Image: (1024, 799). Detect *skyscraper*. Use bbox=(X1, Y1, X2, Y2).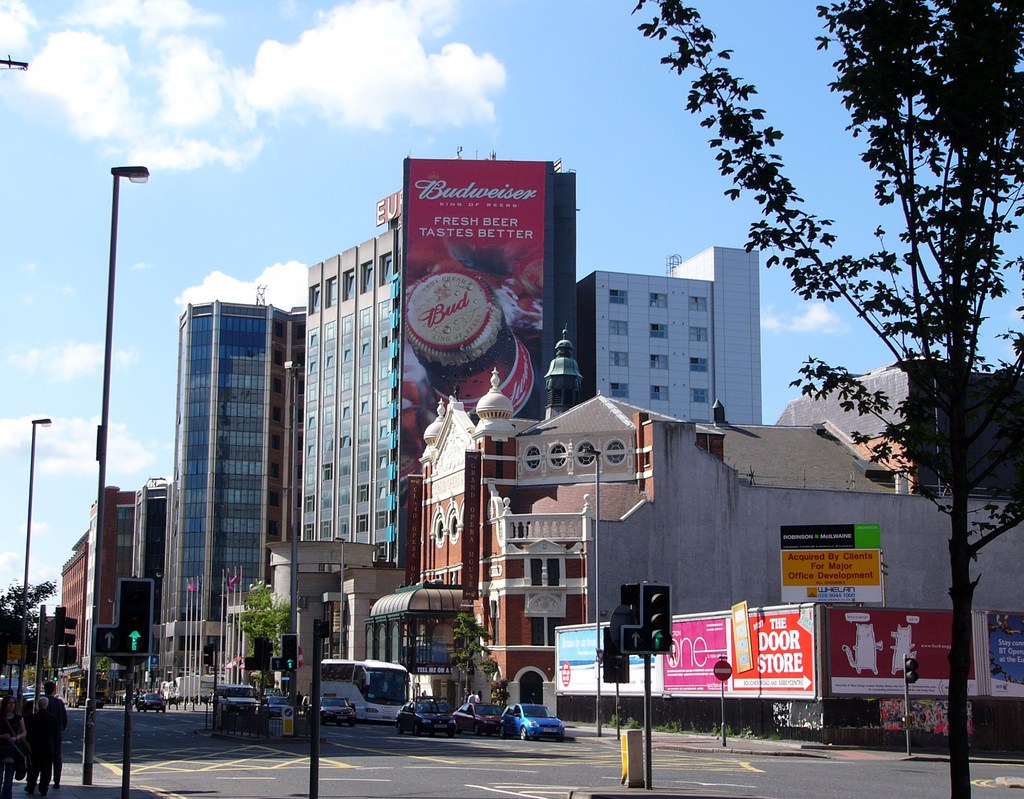
bbox=(575, 245, 775, 433).
